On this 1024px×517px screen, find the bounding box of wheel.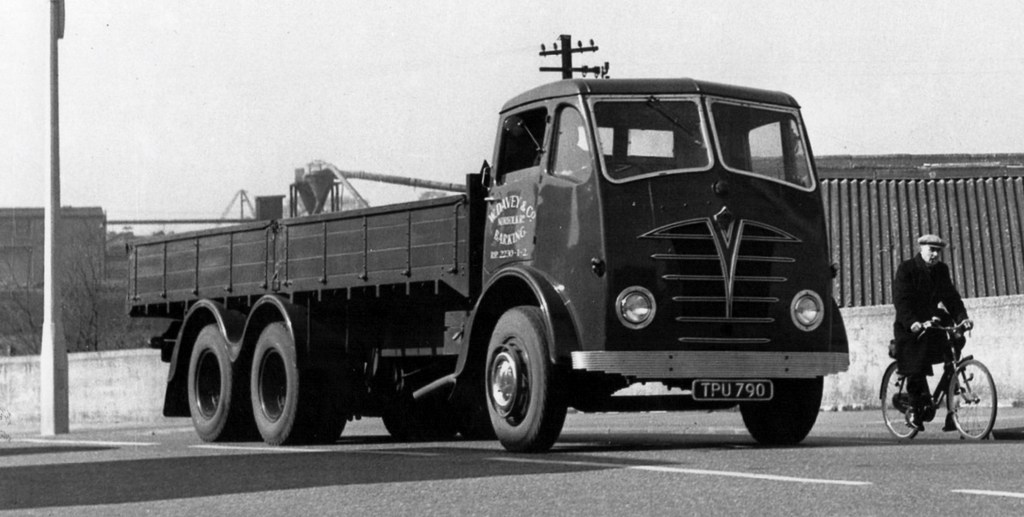
Bounding box: (378, 381, 447, 442).
